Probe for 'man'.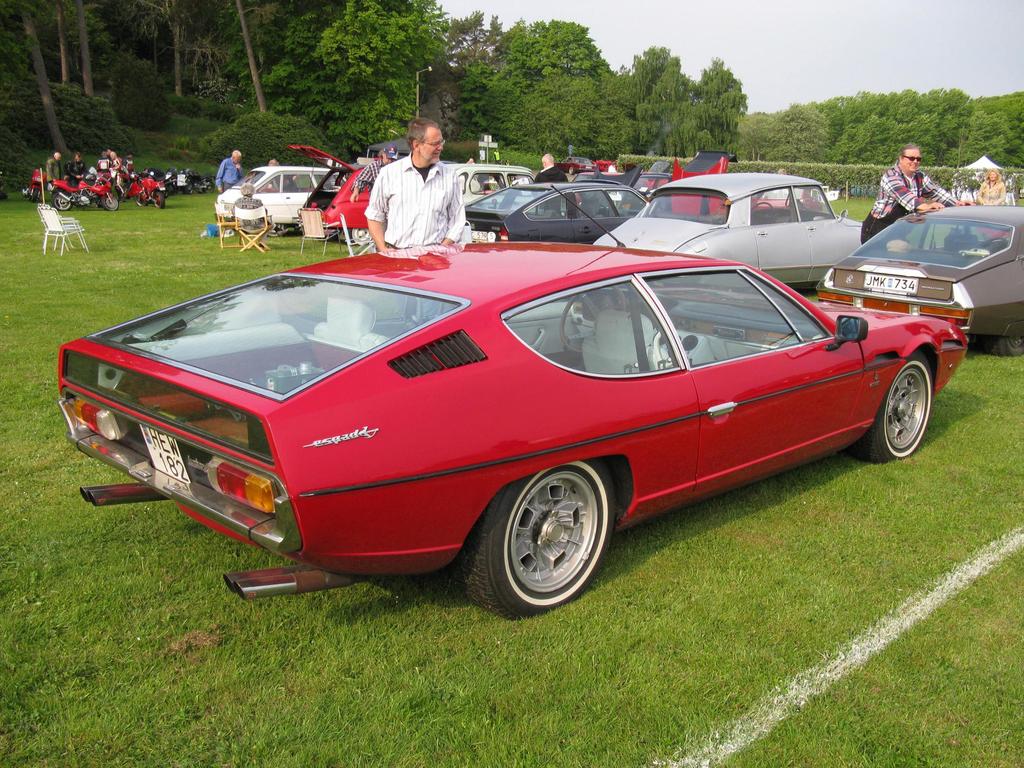
Probe result: 46 149 63 196.
